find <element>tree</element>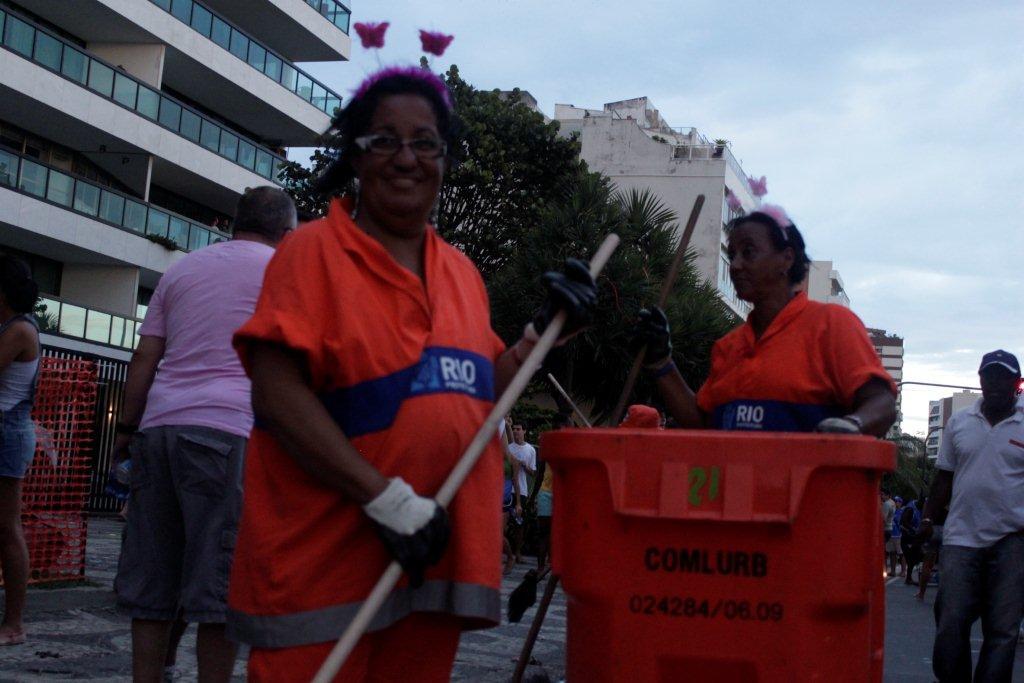
pyautogui.locateOnScreen(610, 171, 739, 397)
